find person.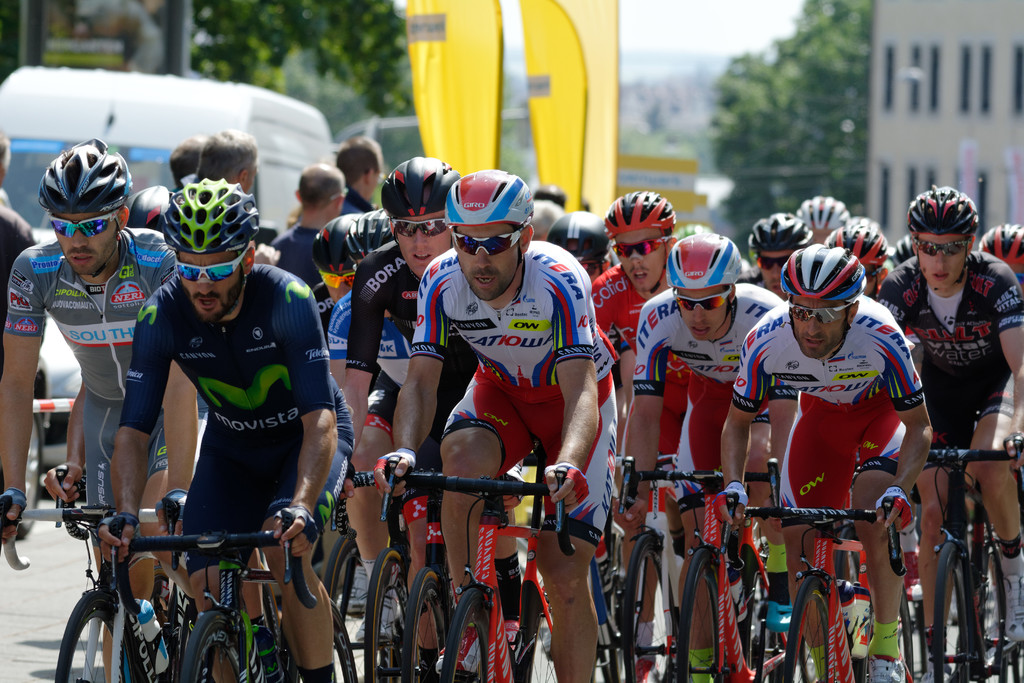
(715,235,939,682).
